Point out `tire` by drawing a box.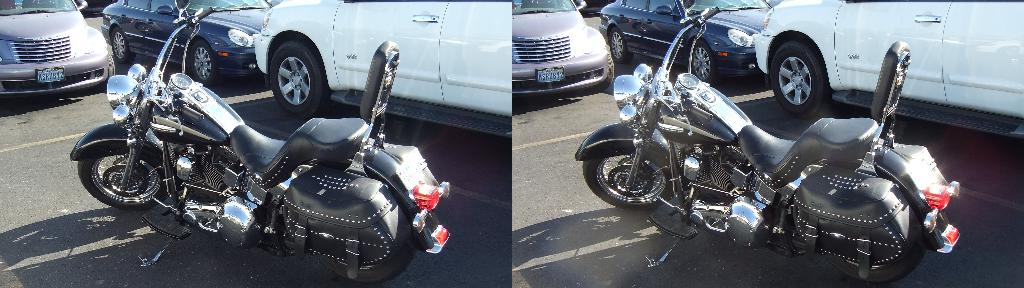
left=581, top=157, right=676, bottom=211.
